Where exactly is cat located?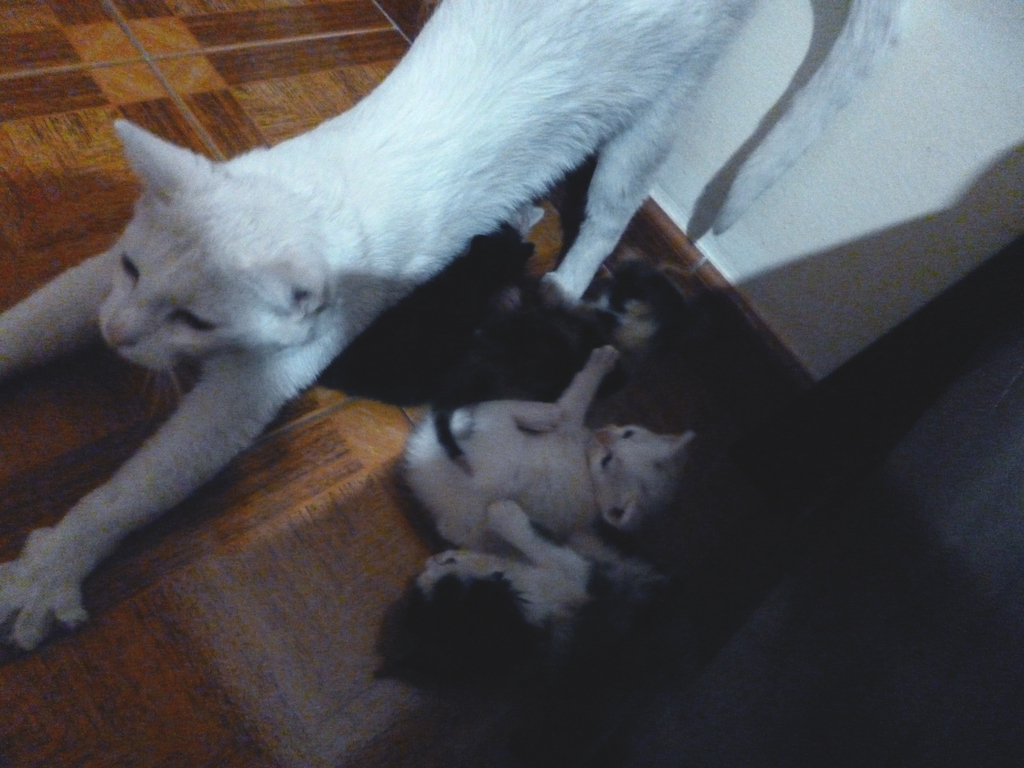
Its bounding box is <box>0,0,909,652</box>.
